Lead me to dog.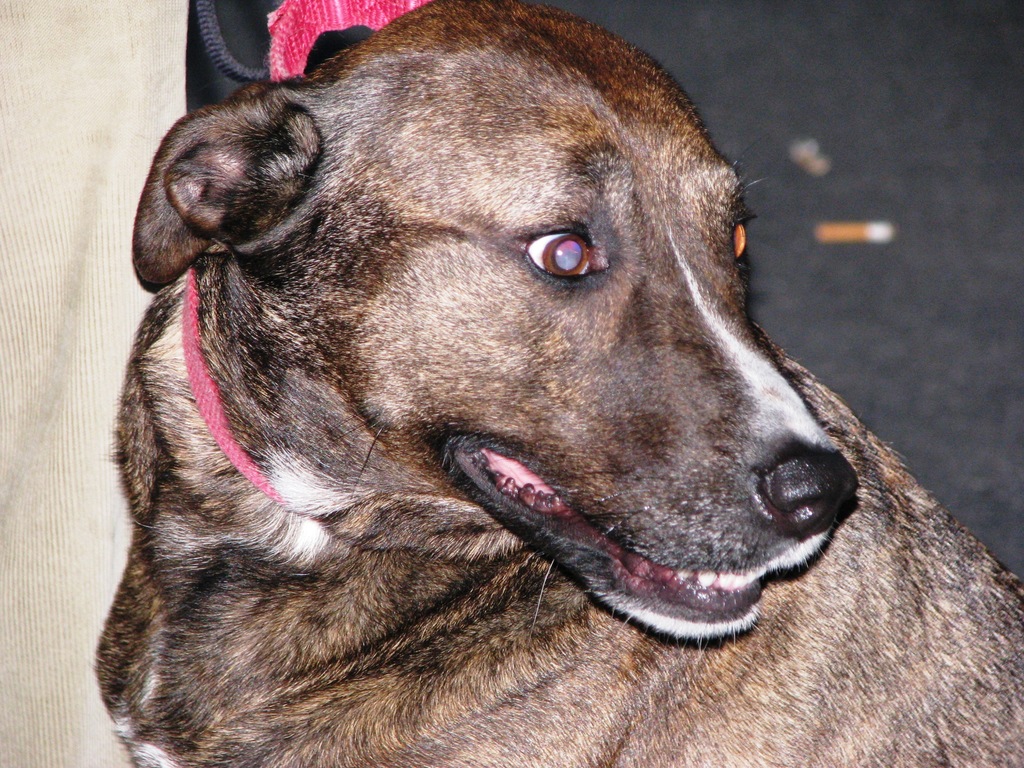
Lead to <box>94,0,1021,767</box>.
